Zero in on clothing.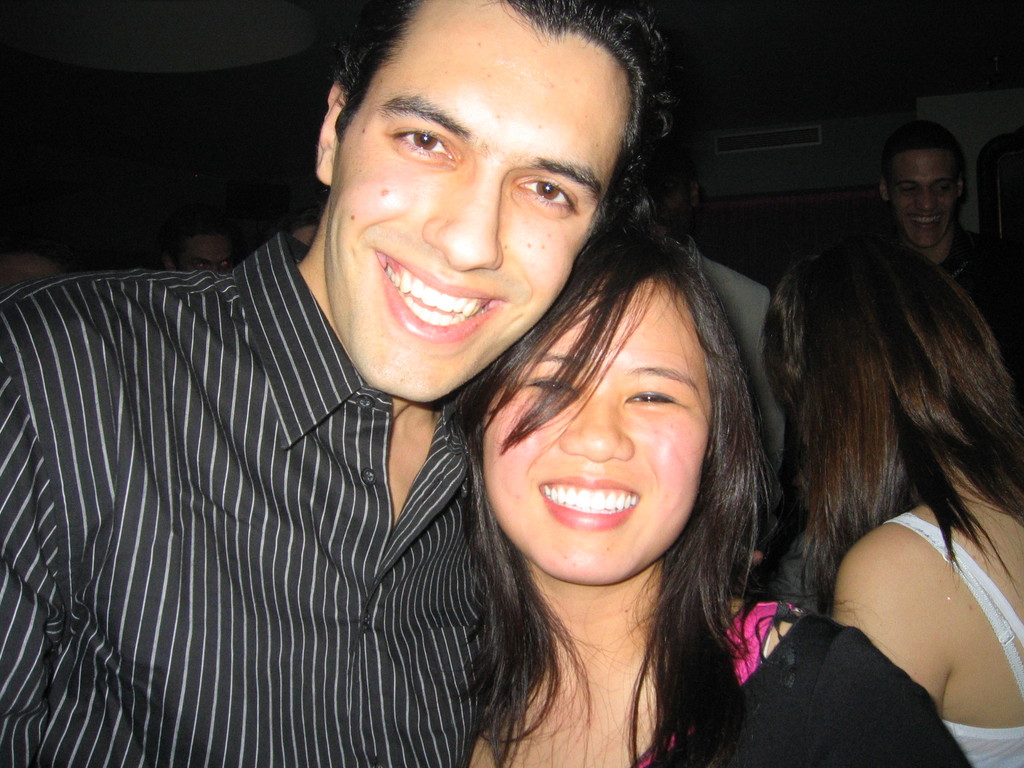
Zeroed in: x1=932, y1=226, x2=1023, y2=394.
